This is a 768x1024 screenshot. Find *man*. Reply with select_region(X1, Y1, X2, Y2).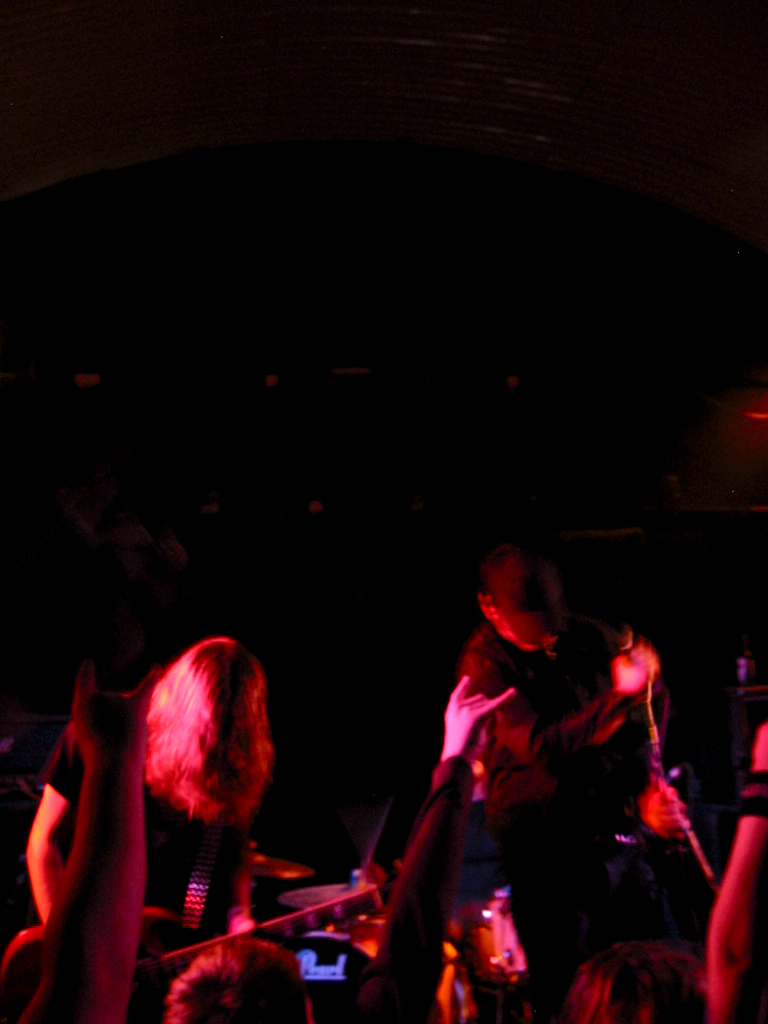
select_region(35, 672, 265, 1023).
